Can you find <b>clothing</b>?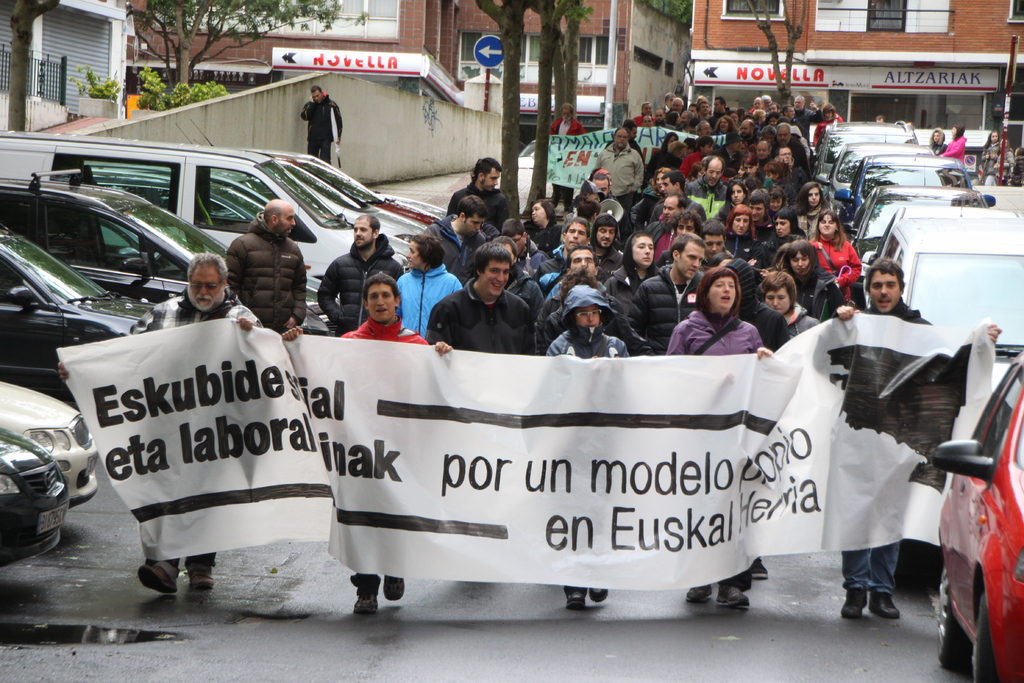
Yes, bounding box: 588 209 630 286.
